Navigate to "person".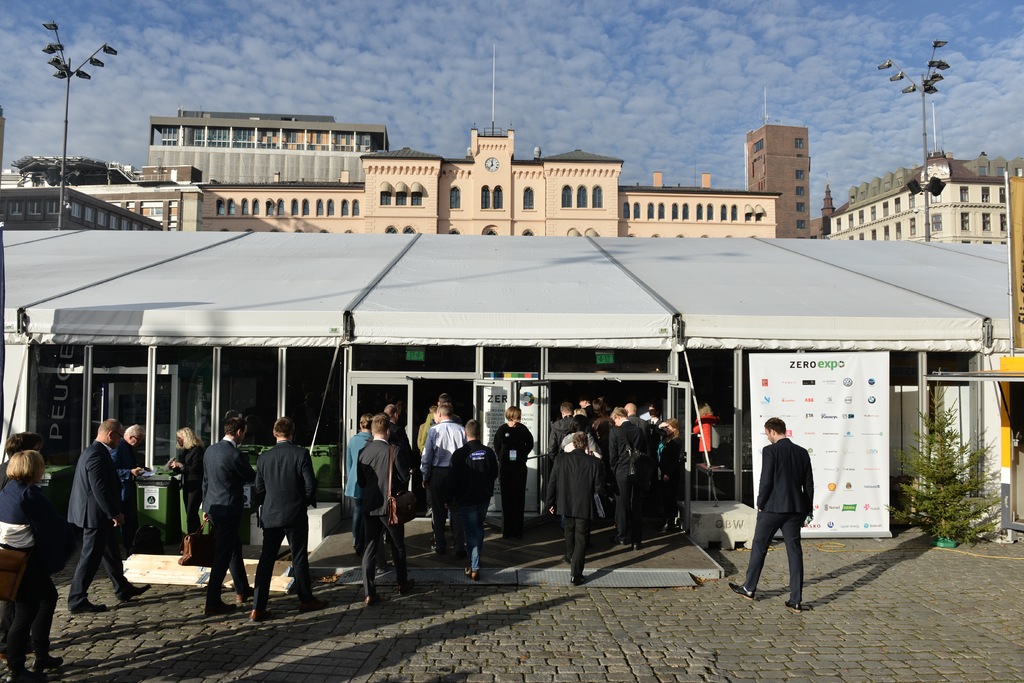
Navigation target: Rect(353, 411, 400, 611).
